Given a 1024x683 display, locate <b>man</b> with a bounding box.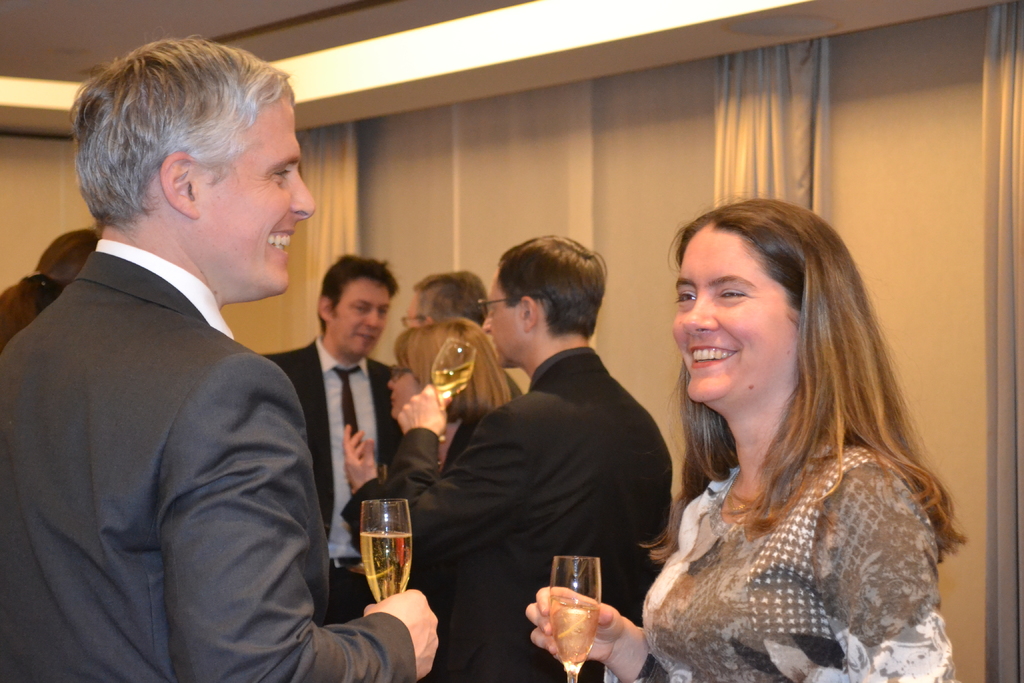
Located: {"x1": 403, "y1": 273, "x2": 524, "y2": 399}.
